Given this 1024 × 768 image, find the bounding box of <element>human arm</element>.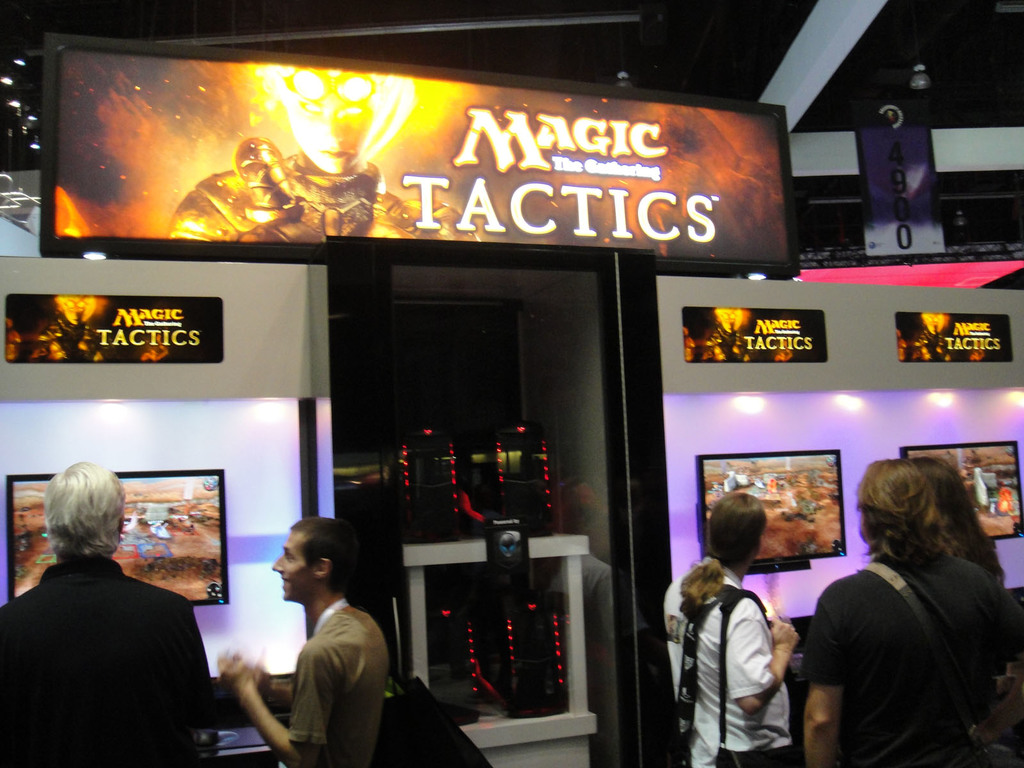
(left=239, top=656, right=297, bottom=706).
